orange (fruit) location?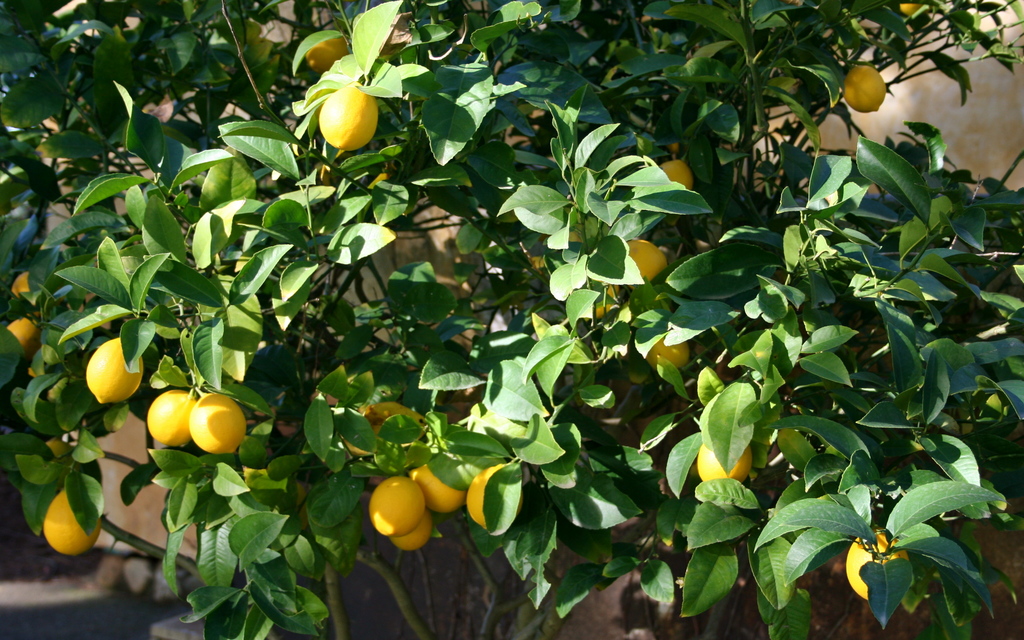
[left=845, top=58, right=892, bottom=104]
